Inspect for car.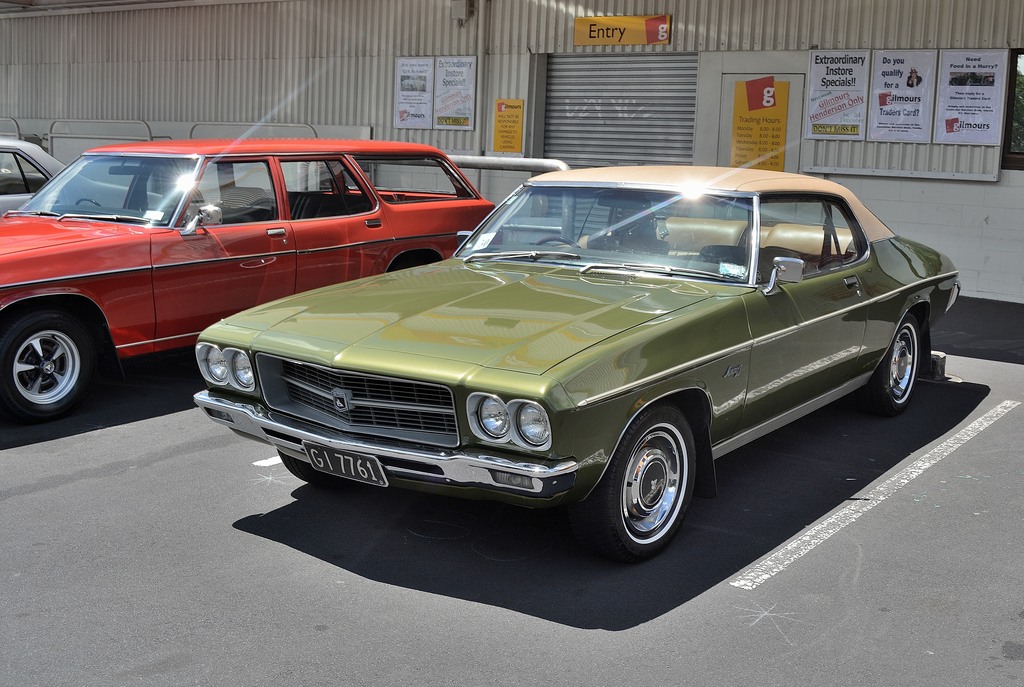
Inspection: box(189, 163, 961, 569).
